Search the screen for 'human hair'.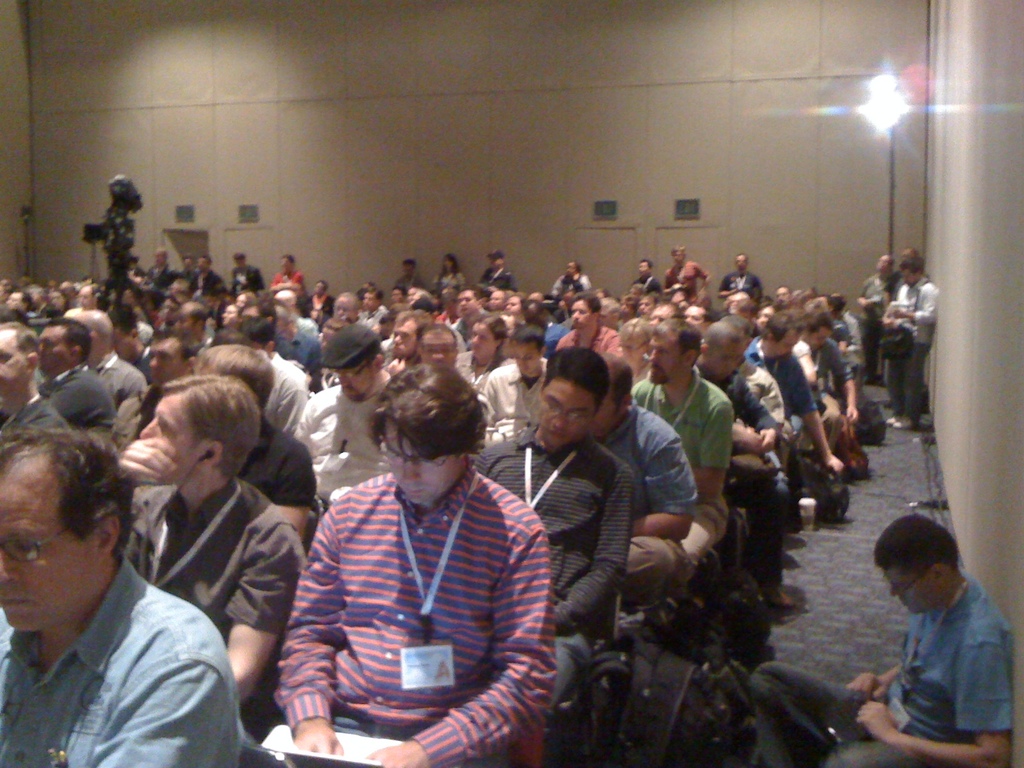
Found at Rect(38, 314, 93, 365).
